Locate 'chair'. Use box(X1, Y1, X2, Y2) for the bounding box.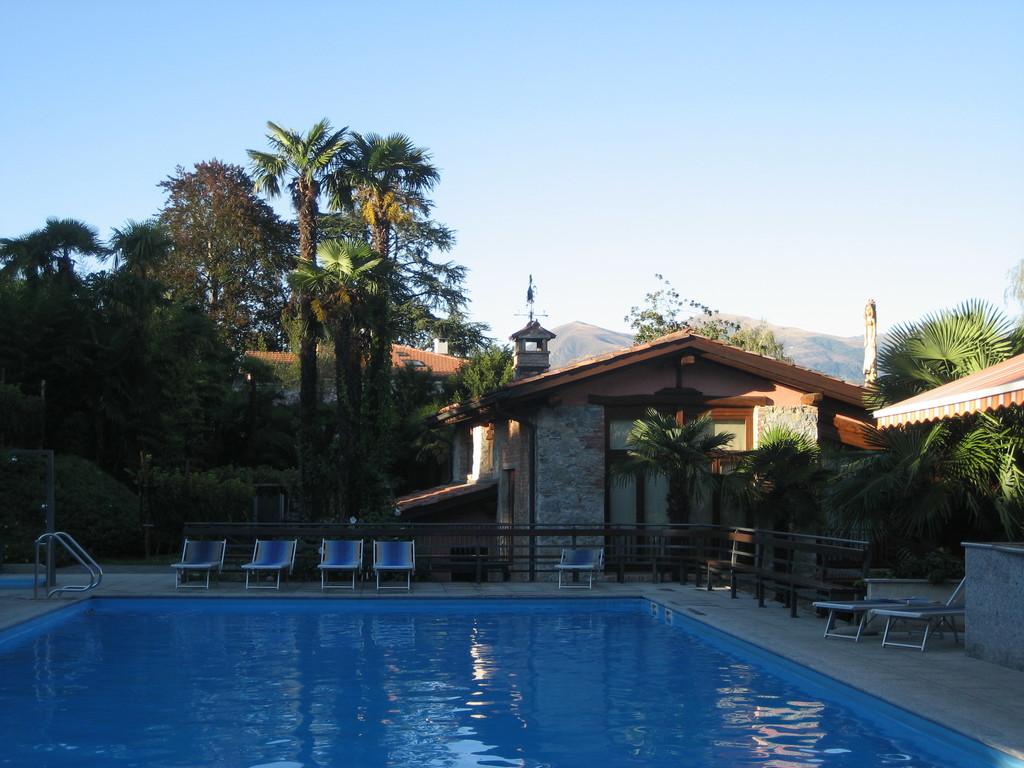
box(814, 599, 943, 640).
